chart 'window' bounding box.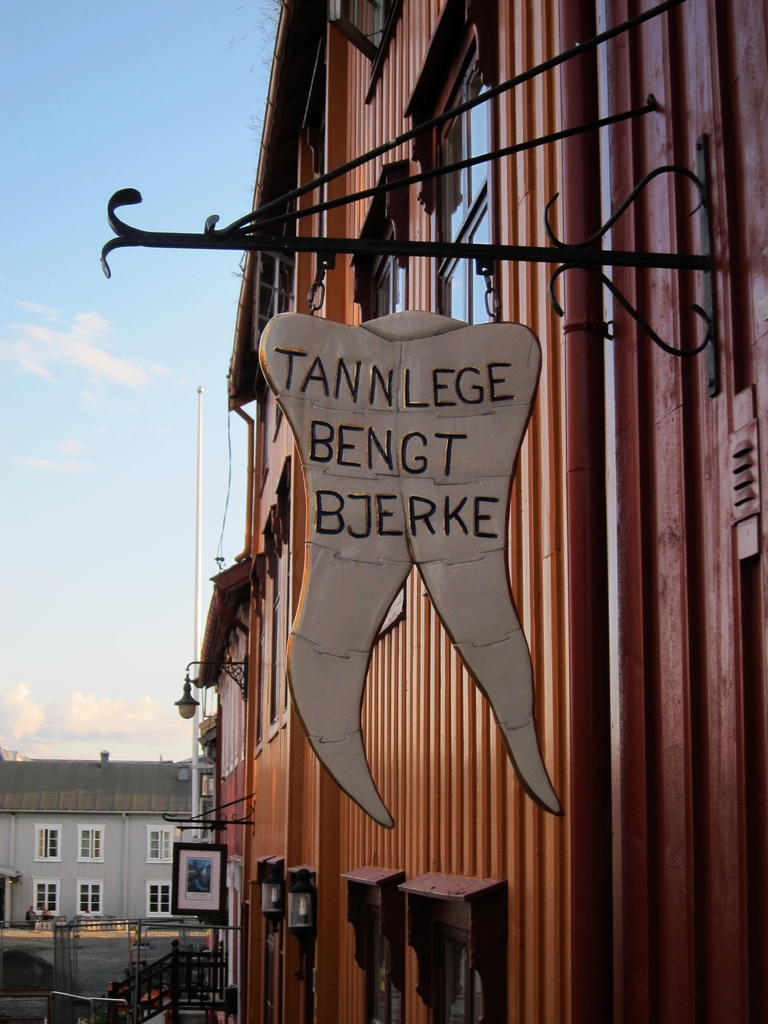
Charted: [141, 820, 182, 861].
